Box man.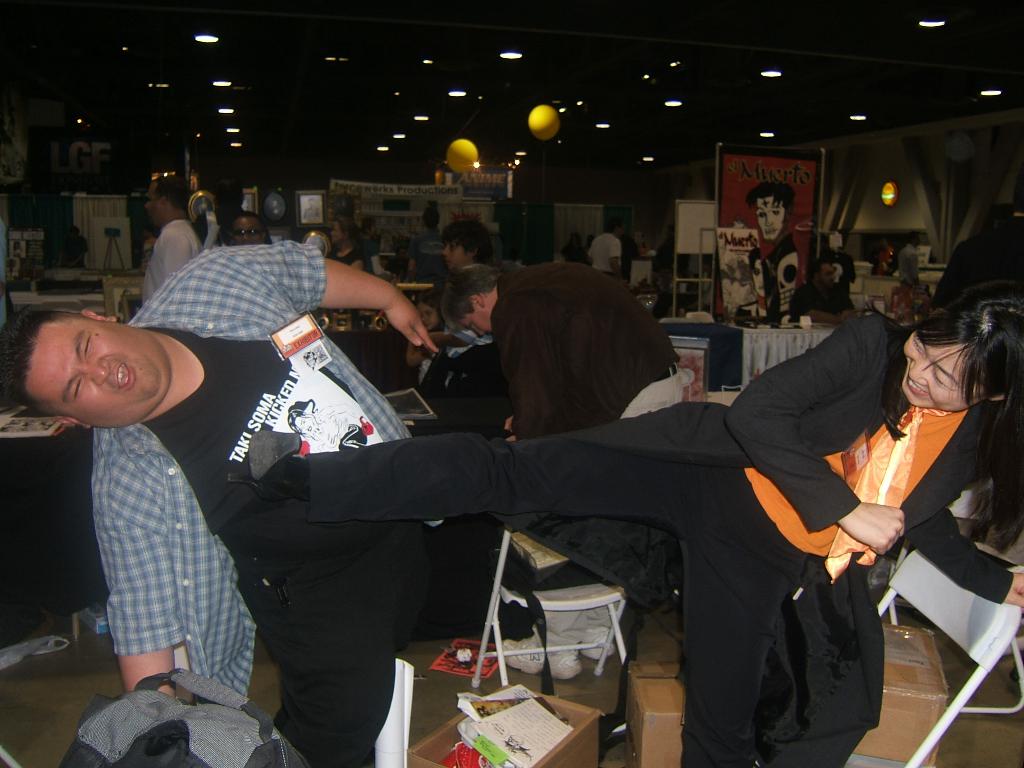
l=0, t=239, r=444, b=767.
